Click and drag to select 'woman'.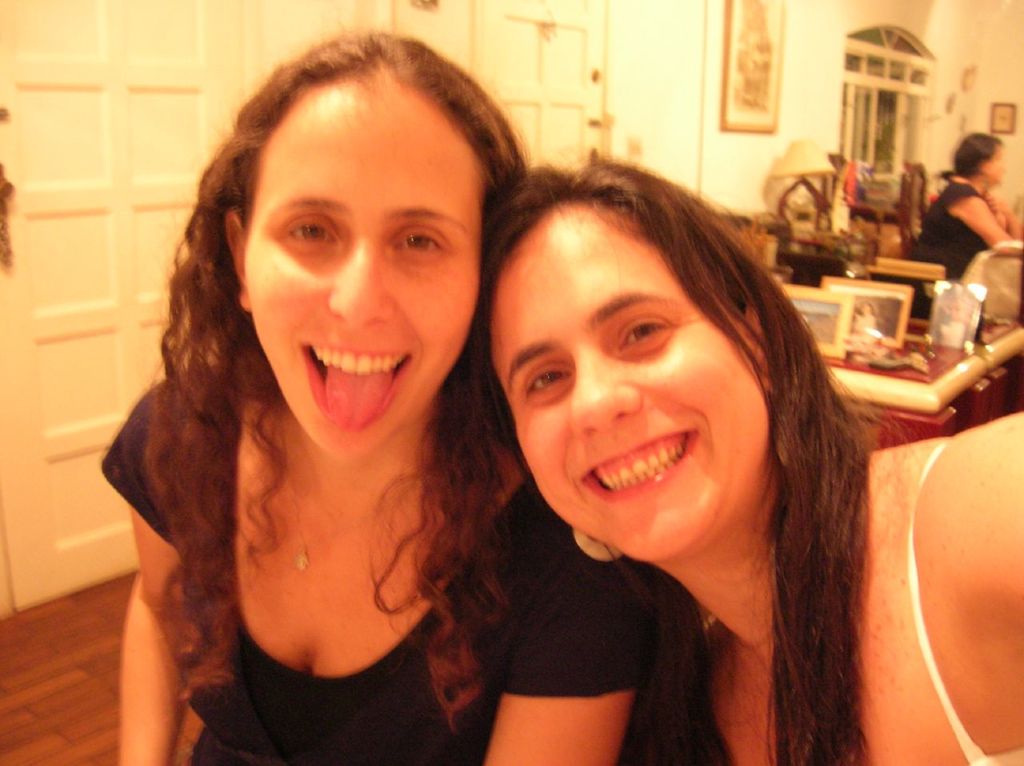
Selection: [369, 143, 1023, 765].
